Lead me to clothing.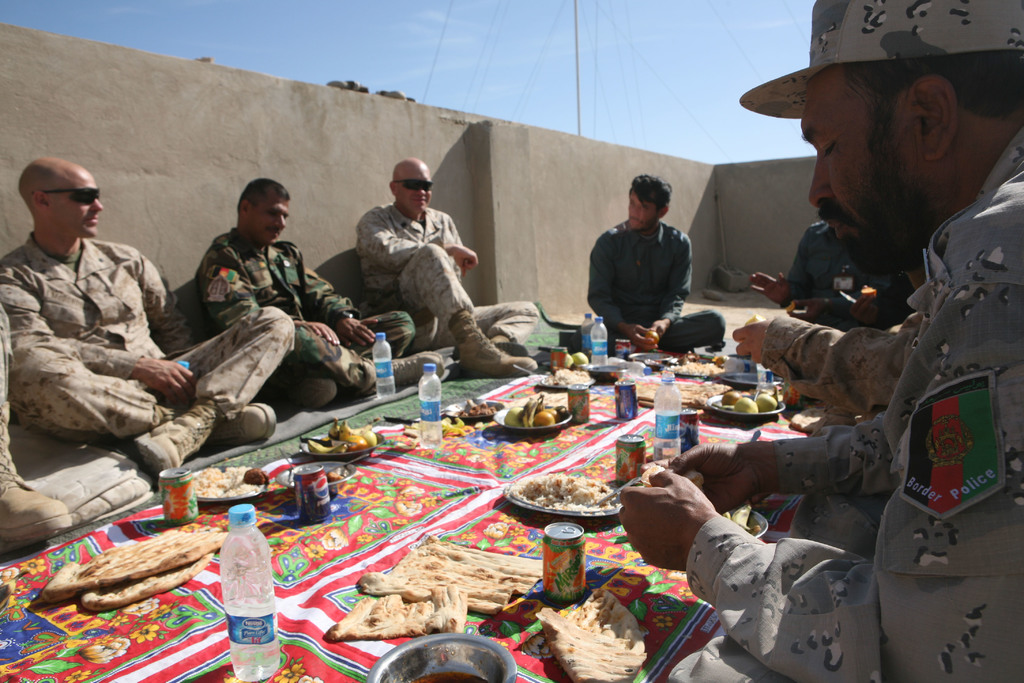
Lead to (x1=193, y1=224, x2=415, y2=395).
